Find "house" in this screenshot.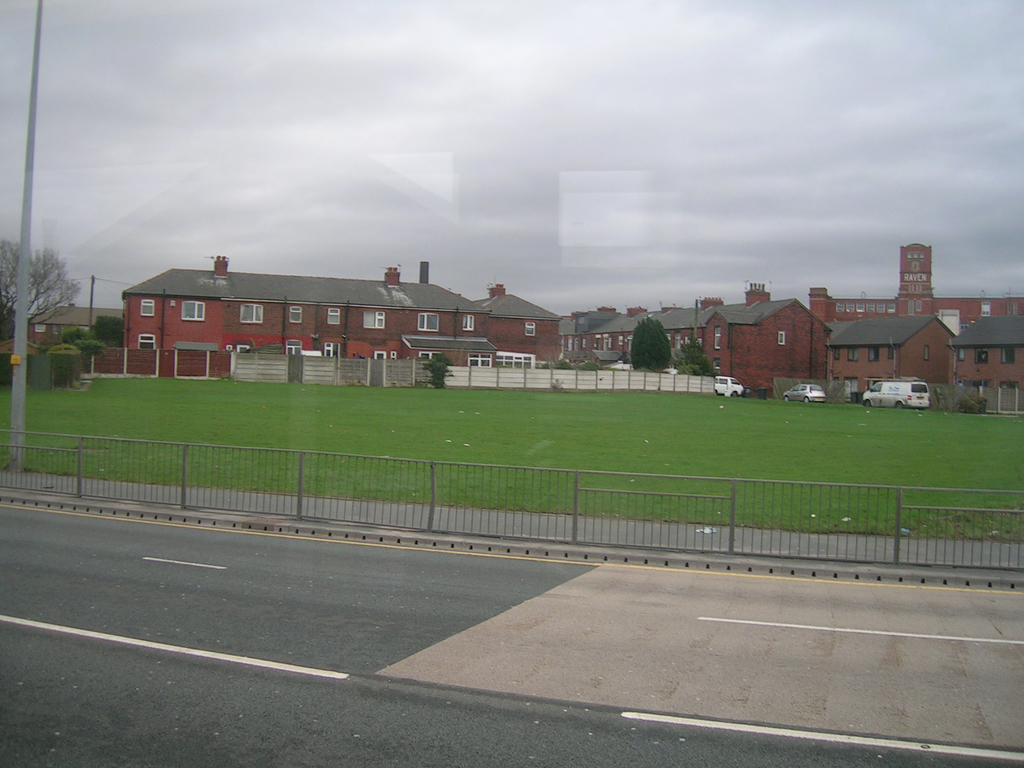
The bounding box for "house" is 948 316 1023 410.
